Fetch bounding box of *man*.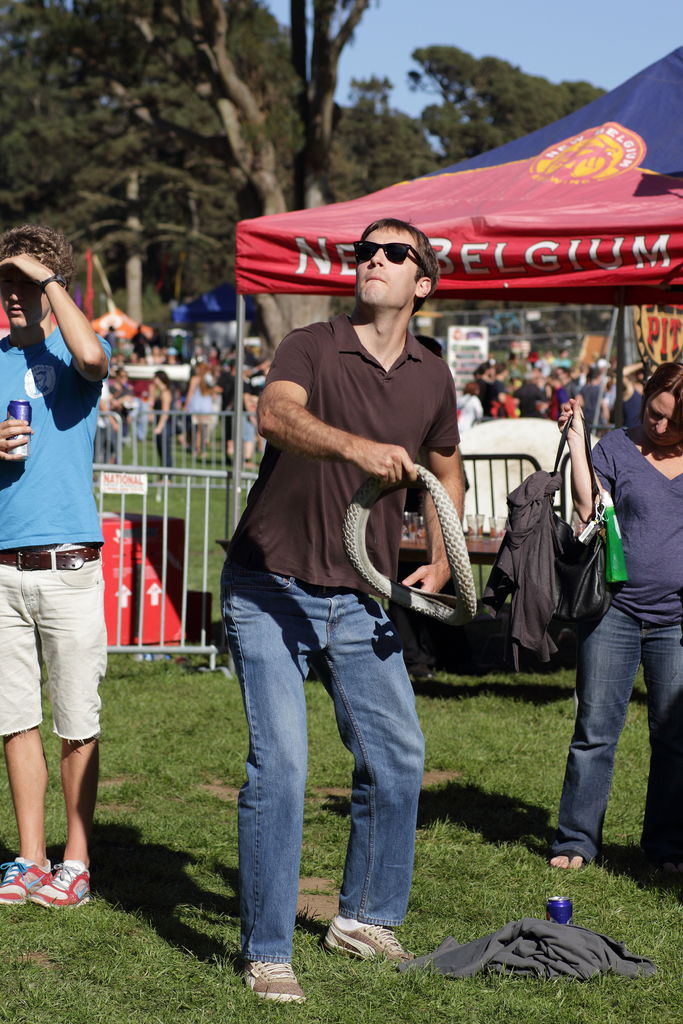
Bbox: bbox=[554, 364, 575, 420].
